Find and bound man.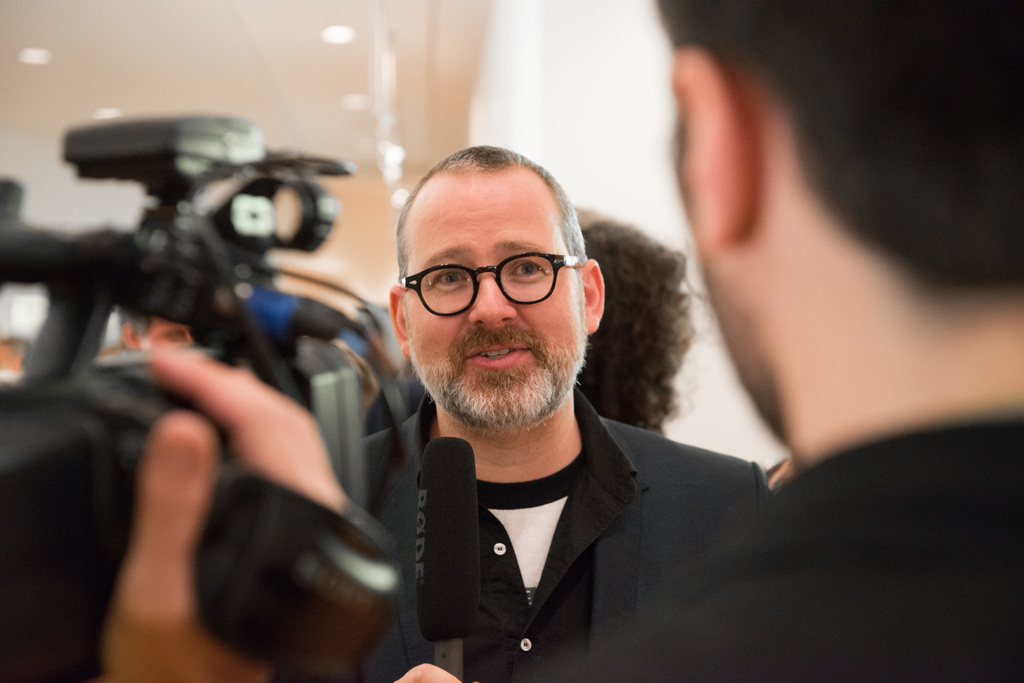
Bound: crop(118, 303, 196, 357).
